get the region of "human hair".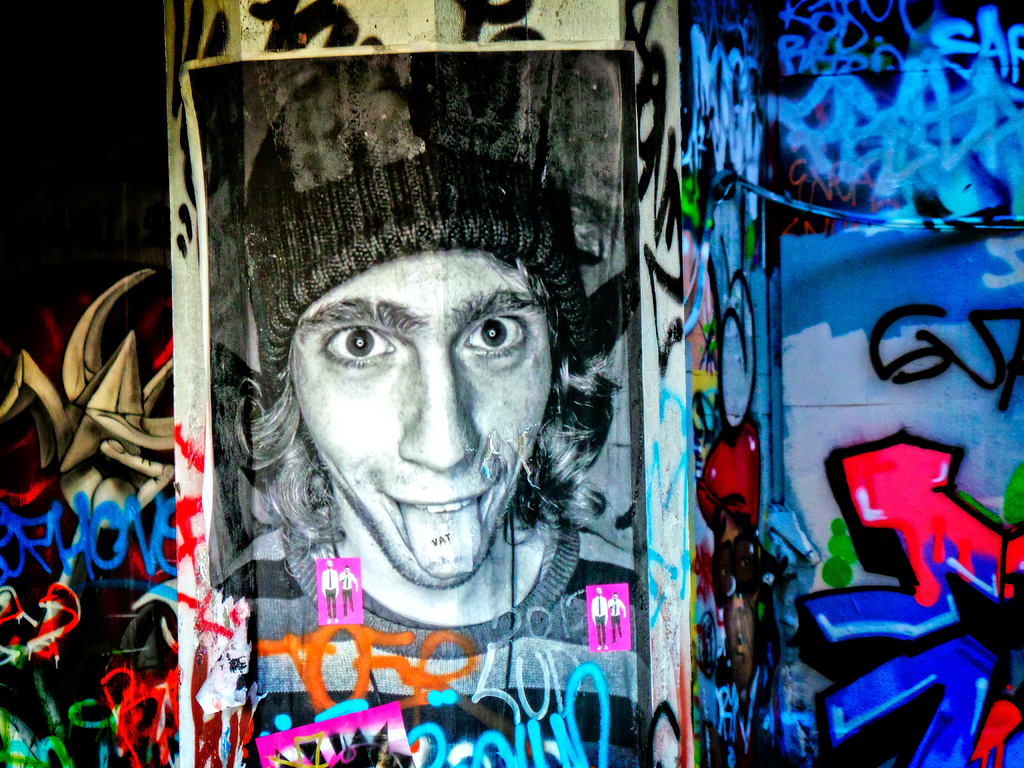
crop(493, 356, 616, 516).
